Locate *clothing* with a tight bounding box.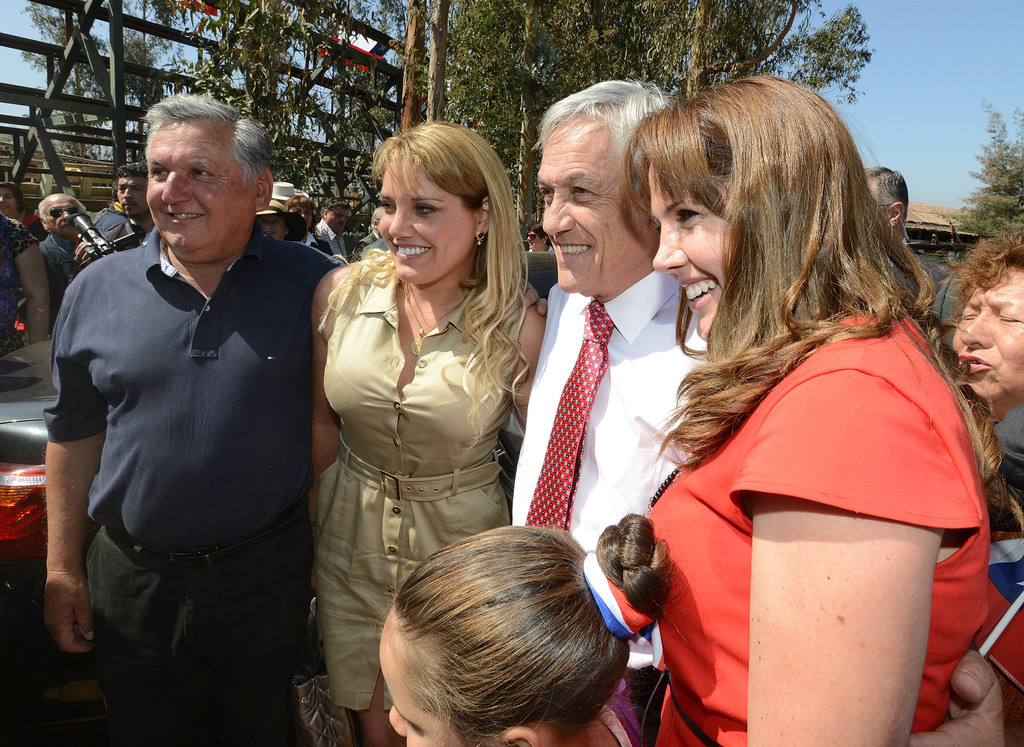
box=[508, 270, 709, 746].
